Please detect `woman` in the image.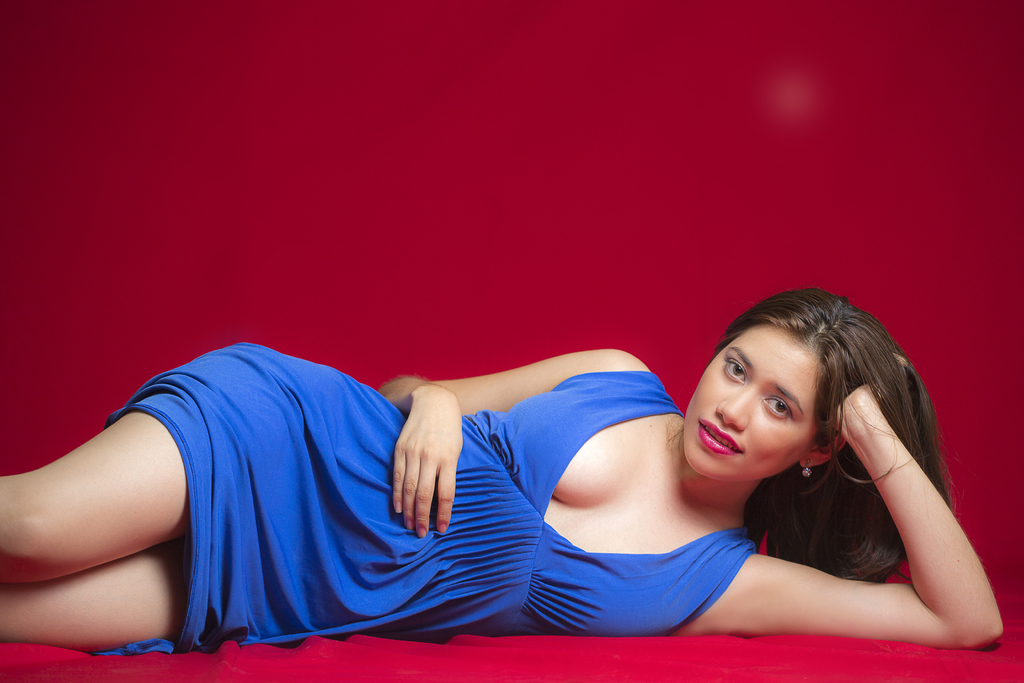
pyautogui.locateOnScreen(0, 288, 1004, 664).
